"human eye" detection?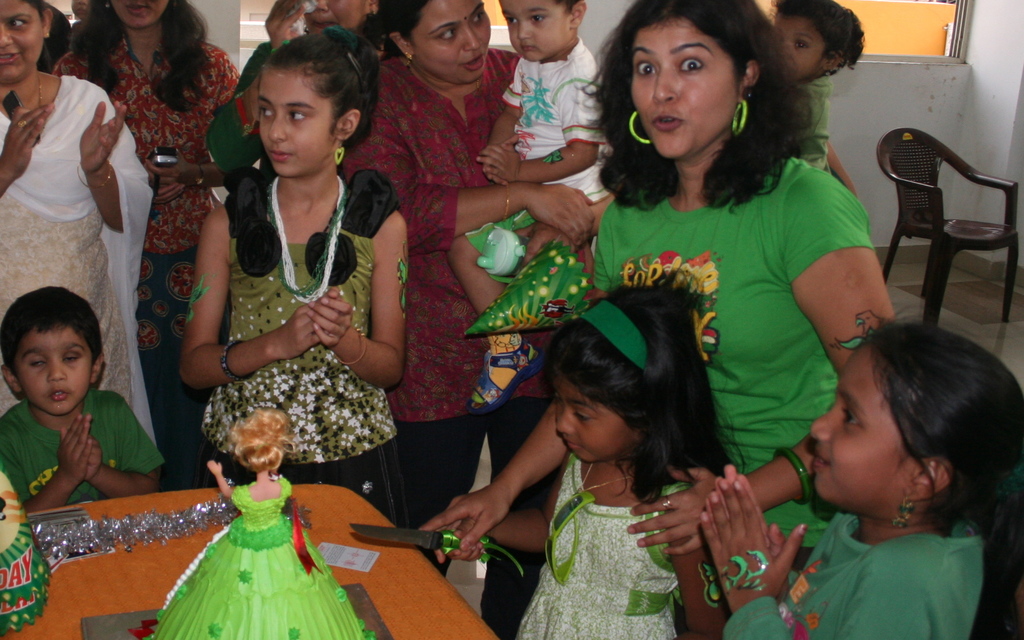
bbox(634, 54, 659, 79)
